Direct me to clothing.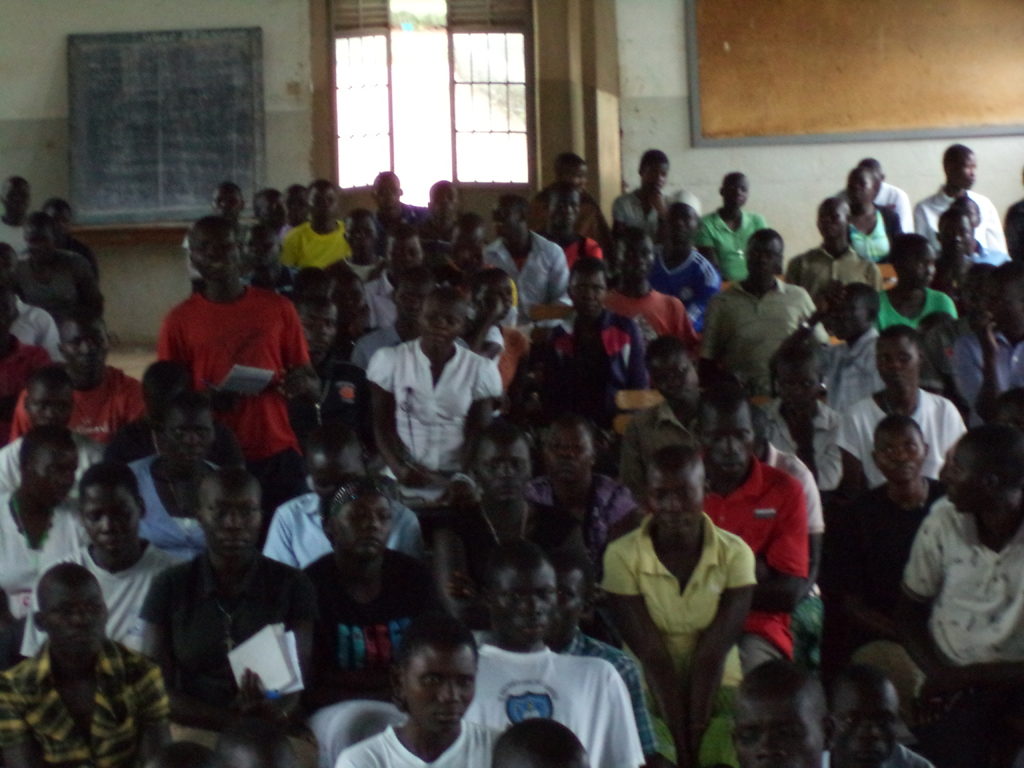
Direction: box(874, 285, 959, 344).
